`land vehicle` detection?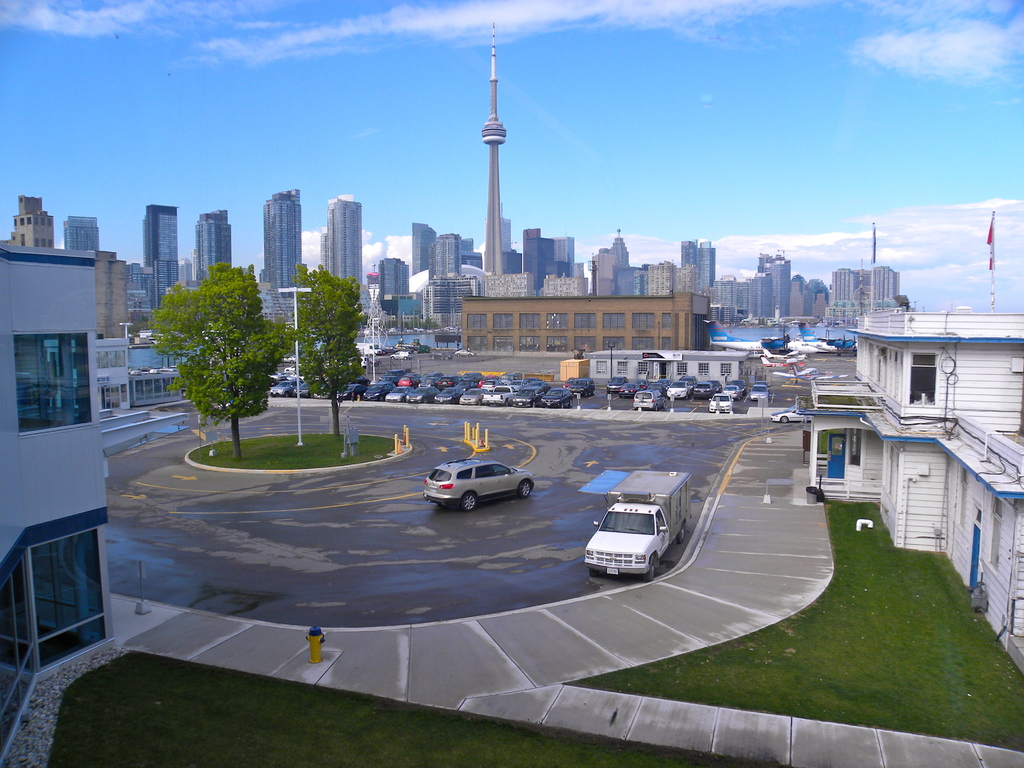
(138, 364, 155, 372)
